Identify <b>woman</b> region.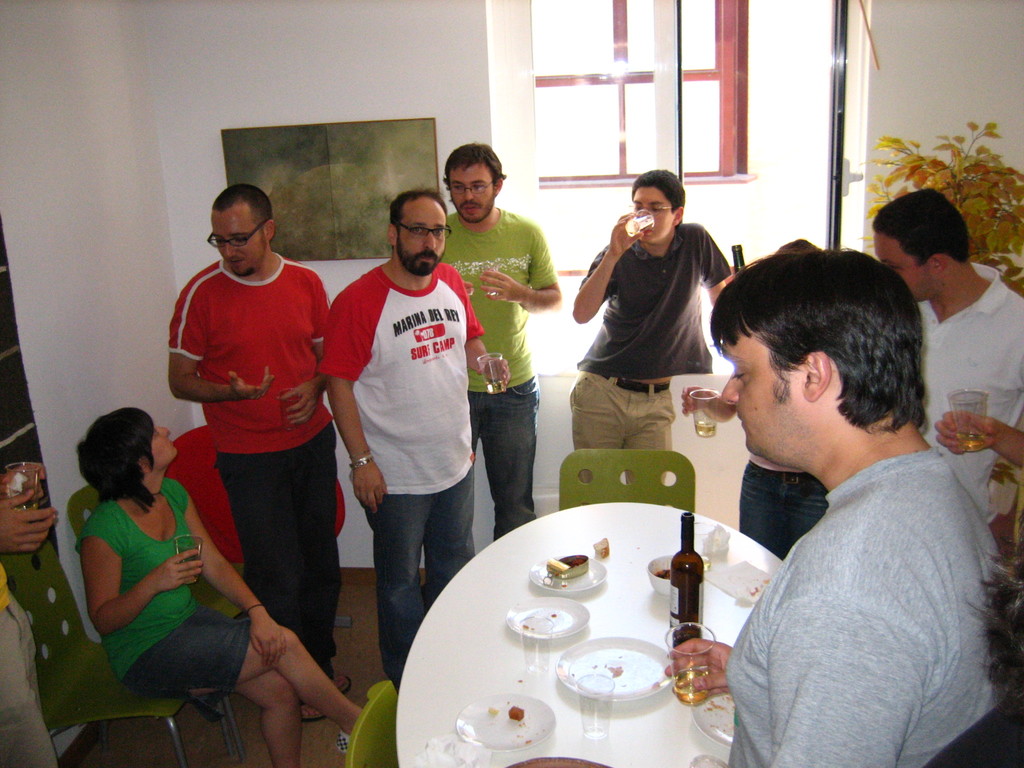
Region: Rect(70, 410, 364, 767).
